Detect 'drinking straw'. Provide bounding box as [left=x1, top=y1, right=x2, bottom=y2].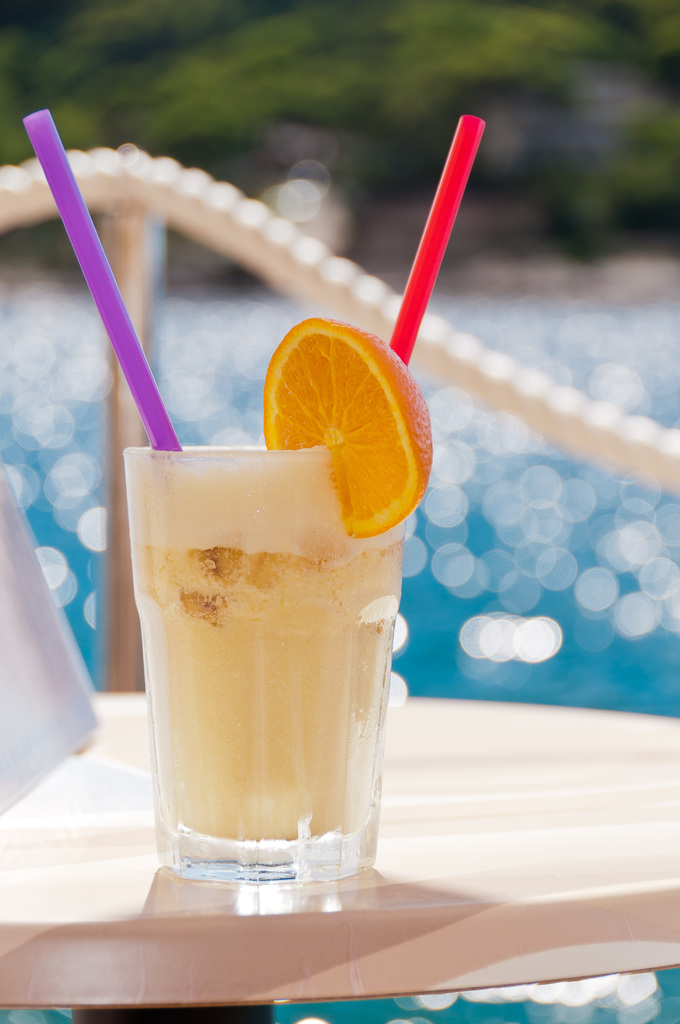
[left=390, top=108, right=485, bottom=362].
